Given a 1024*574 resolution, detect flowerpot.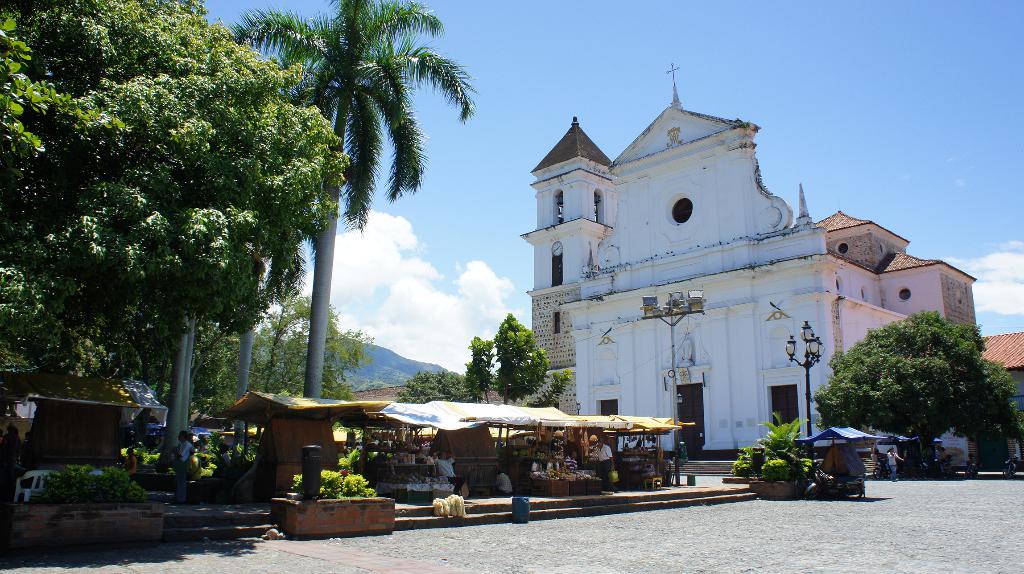
8 504 164 545.
